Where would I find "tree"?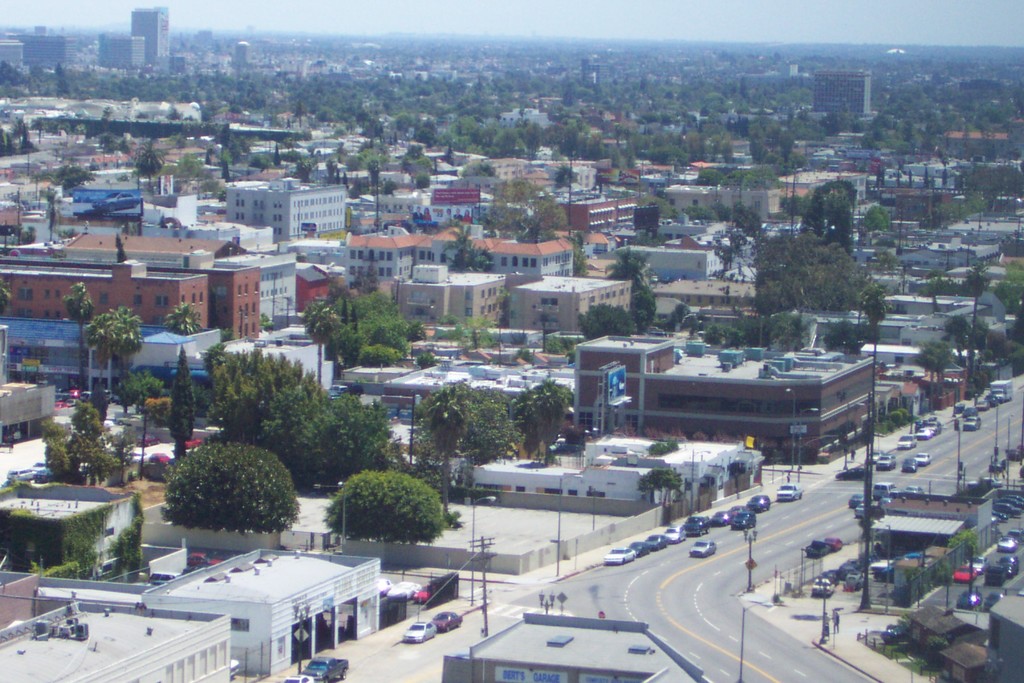
At 509,388,555,462.
